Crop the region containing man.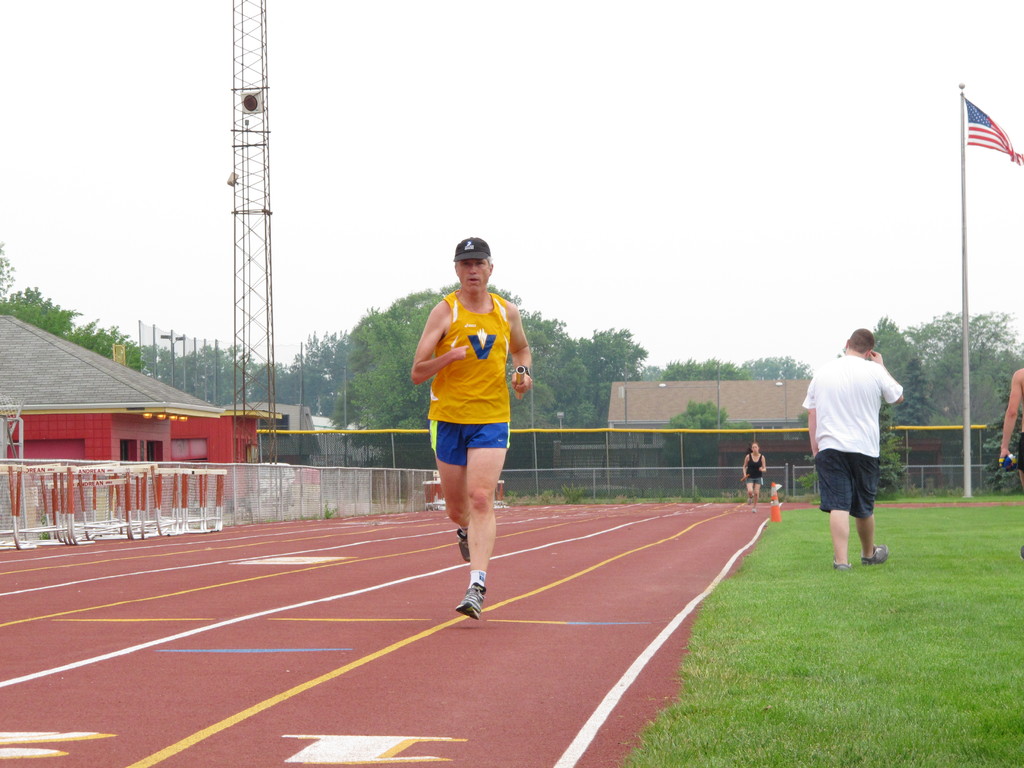
Crop region: [792,318,908,579].
